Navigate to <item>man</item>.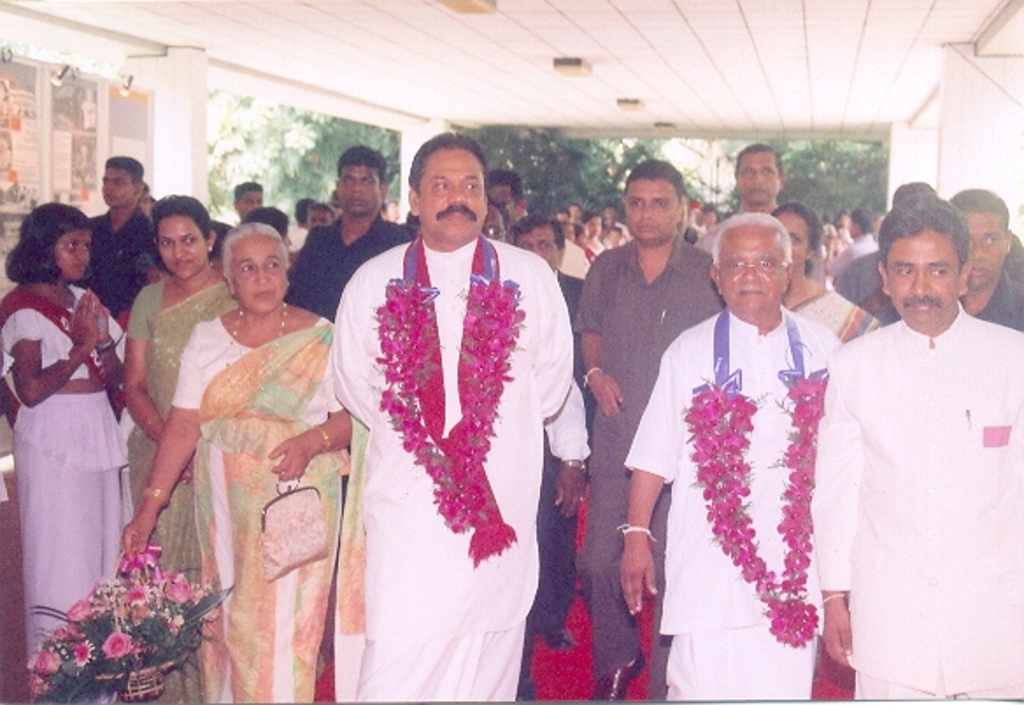
Navigation target: bbox=(282, 146, 410, 317).
